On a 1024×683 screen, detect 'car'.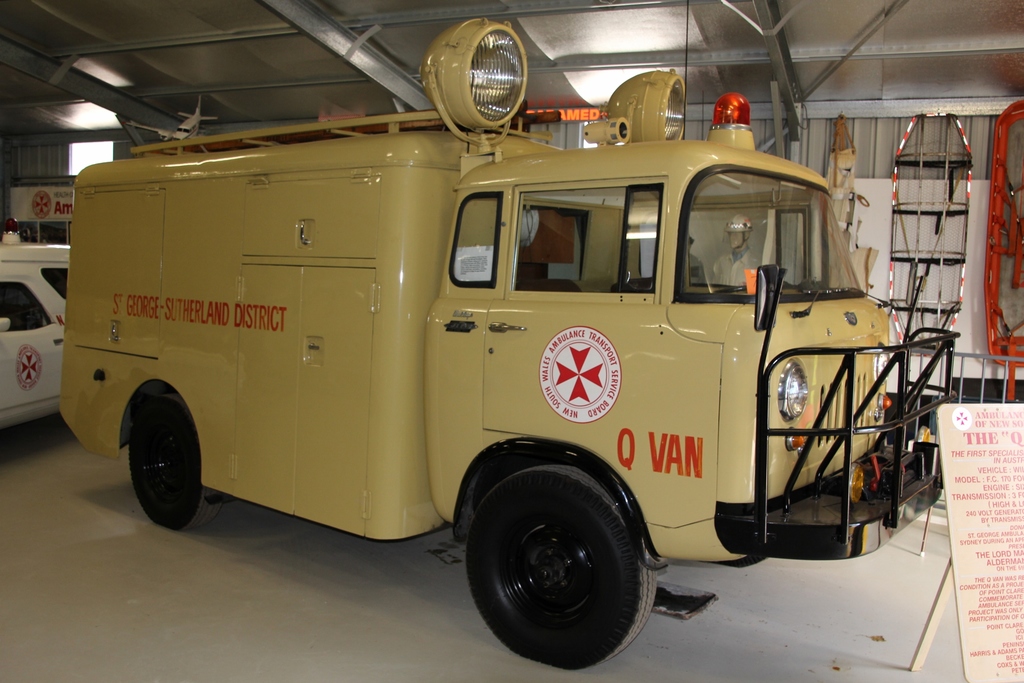
<bbox>0, 220, 70, 436</bbox>.
